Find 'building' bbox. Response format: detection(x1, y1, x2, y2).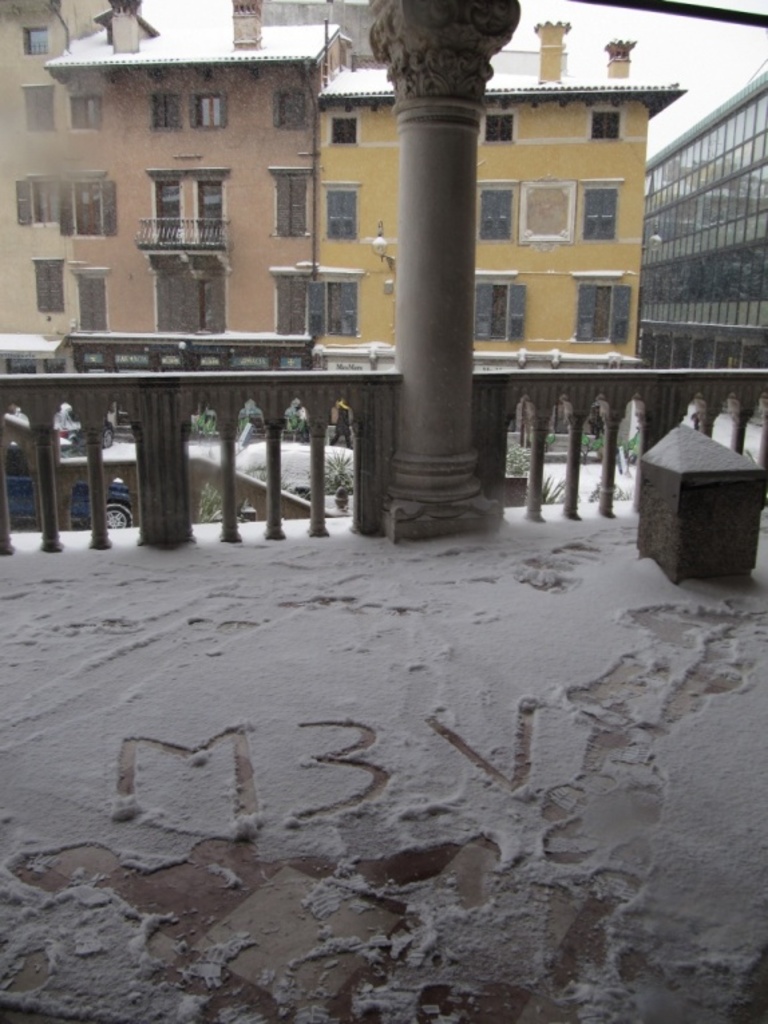
detection(67, 339, 312, 375).
